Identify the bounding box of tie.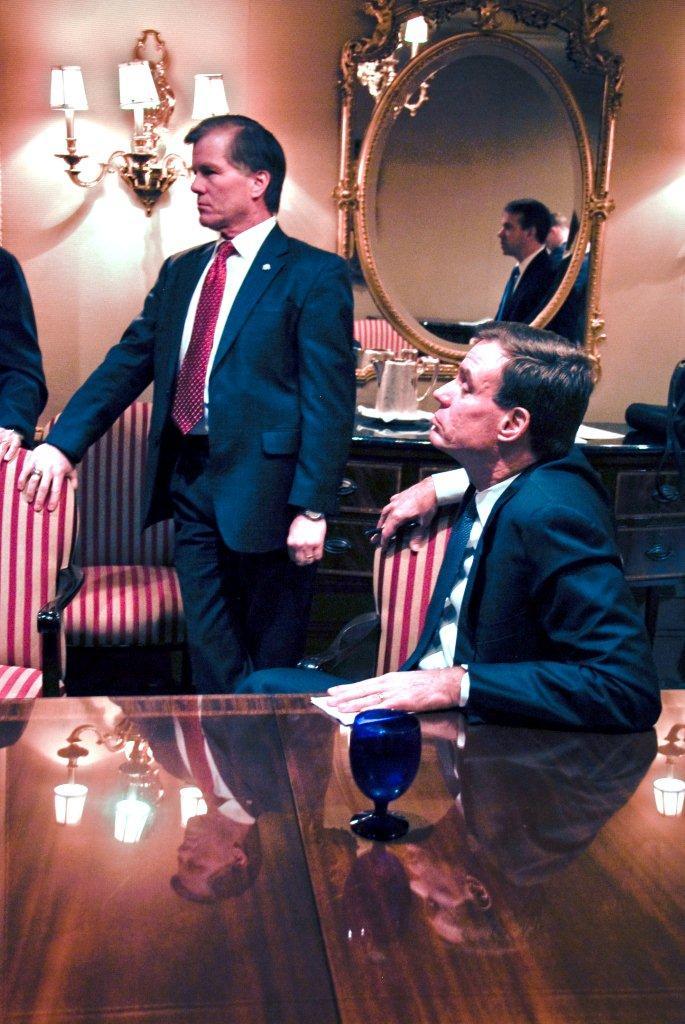
169:232:232:437.
